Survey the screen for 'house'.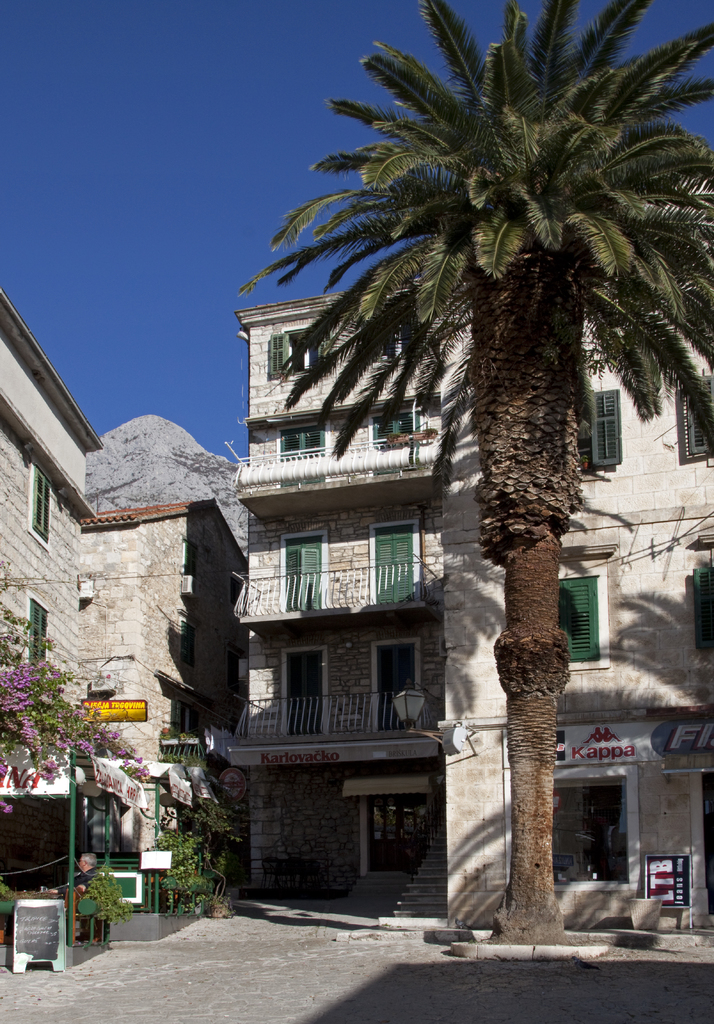
Survey found: 0,283,106,790.
